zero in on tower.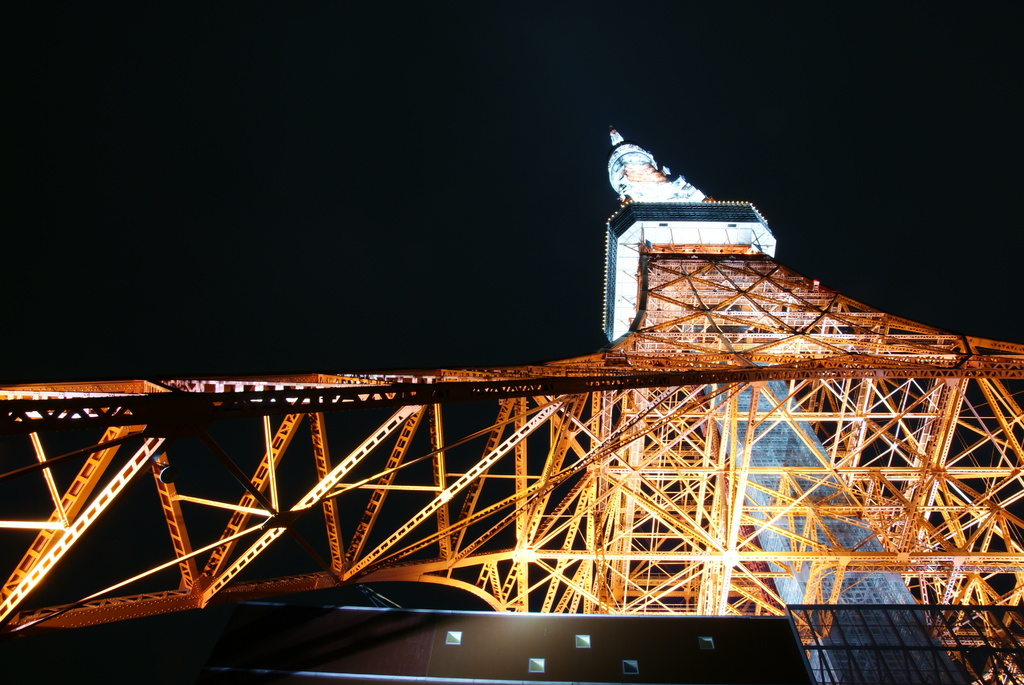
Zeroed in: [left=604, top=123, right=979, bottom=681].
